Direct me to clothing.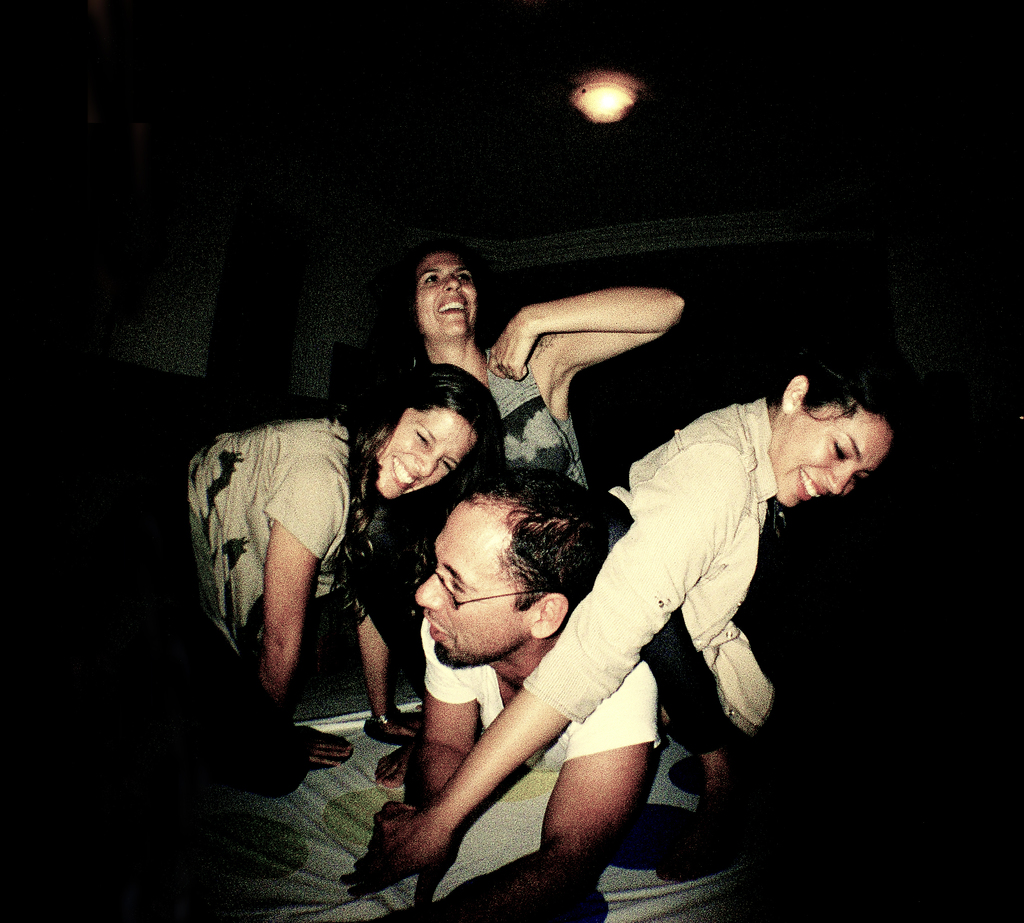
Direction: Rect(513, 389, 780, 762).
